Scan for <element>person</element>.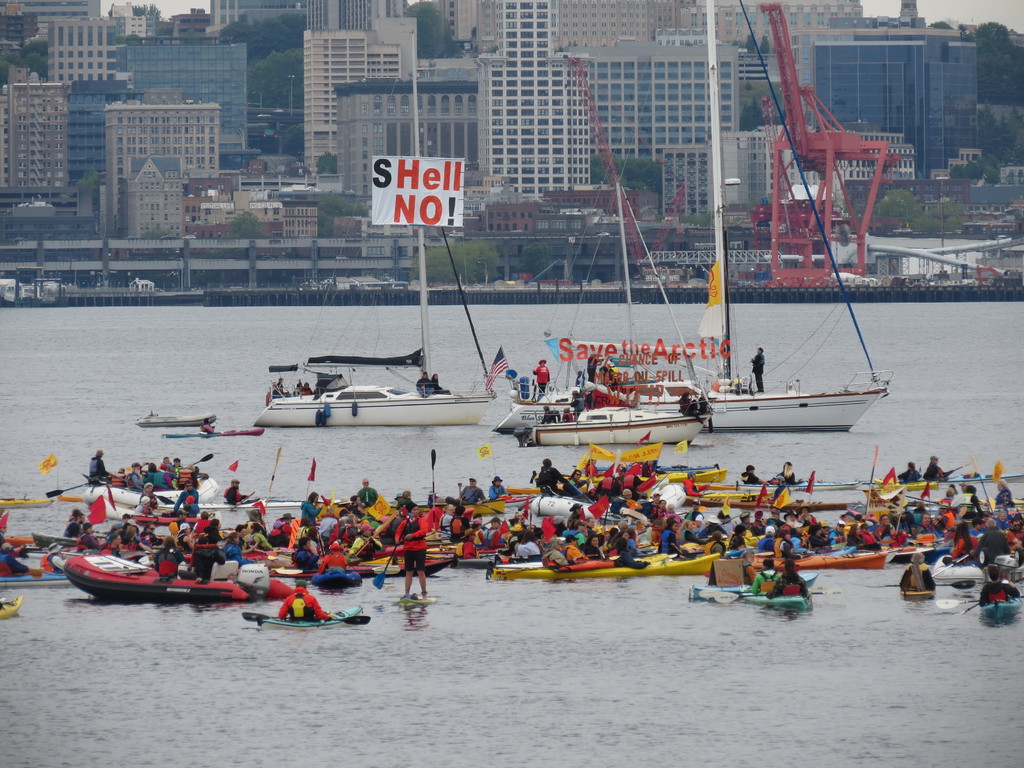
Scan result: region(676, 390, 706, 423).
